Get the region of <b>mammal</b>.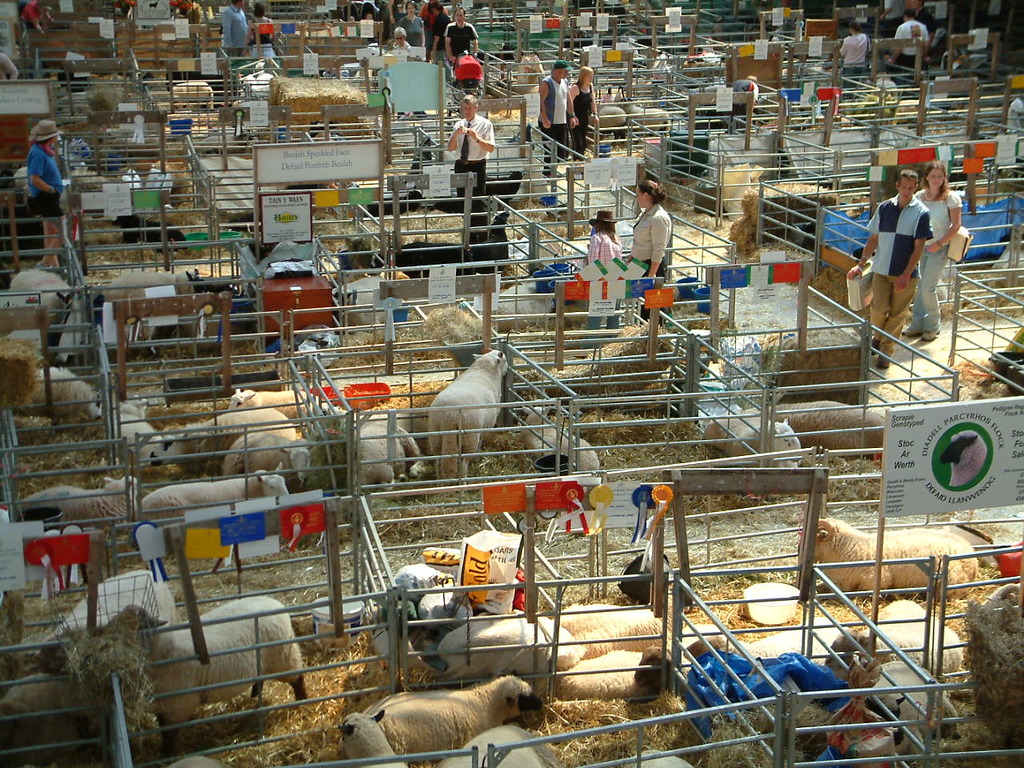
left=487, top=169, right=519, bottom=206.
